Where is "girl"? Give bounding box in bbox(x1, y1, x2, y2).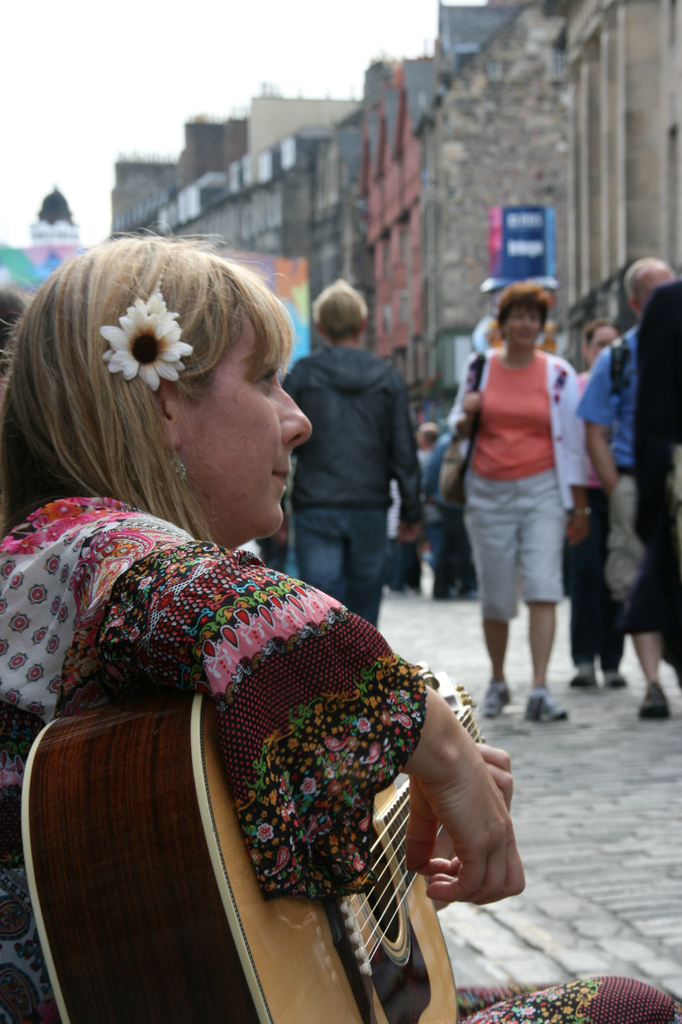
bbox(0, 219, 678, 1017).
